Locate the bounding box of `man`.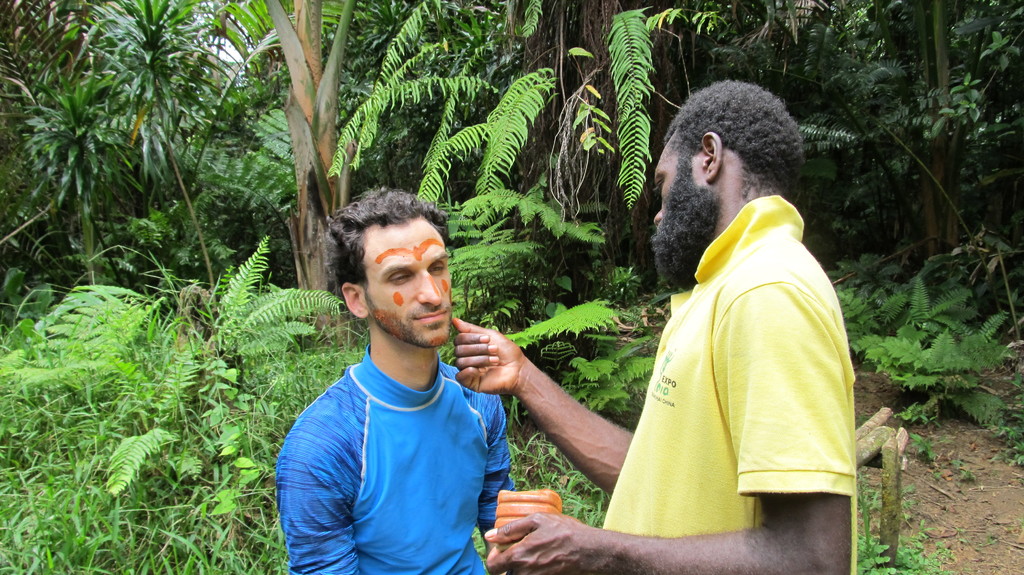
Bounding box: 451:79:855:574.
